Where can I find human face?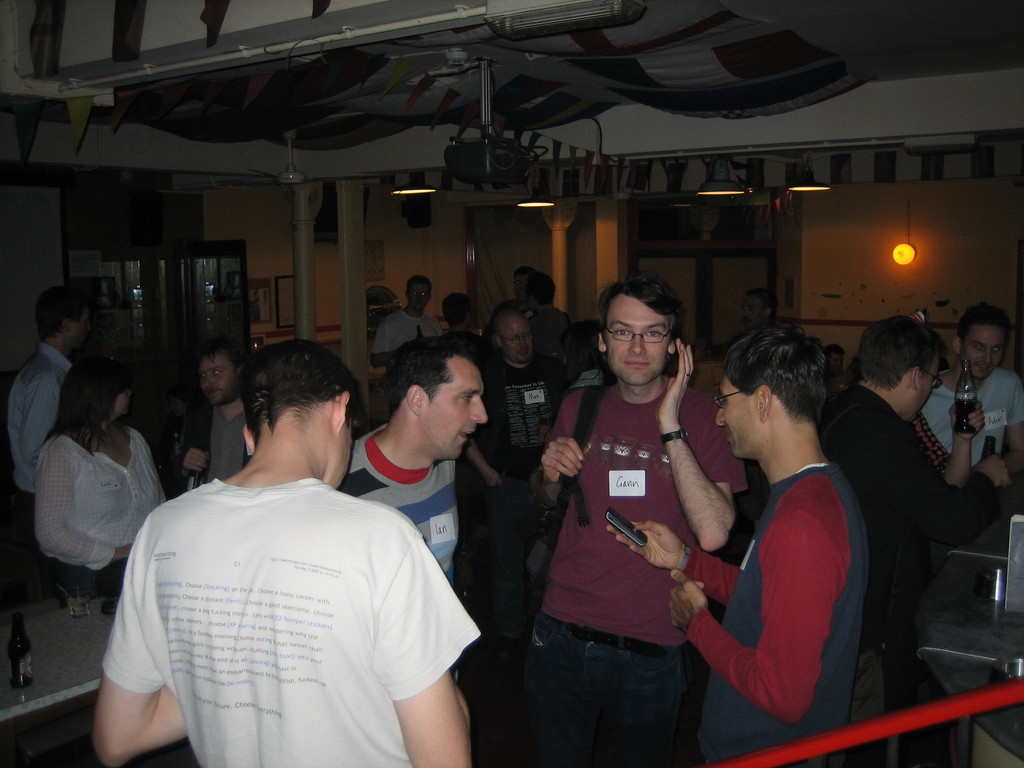
You can find it at [left=197, top=351, right=237, bottom=403].
